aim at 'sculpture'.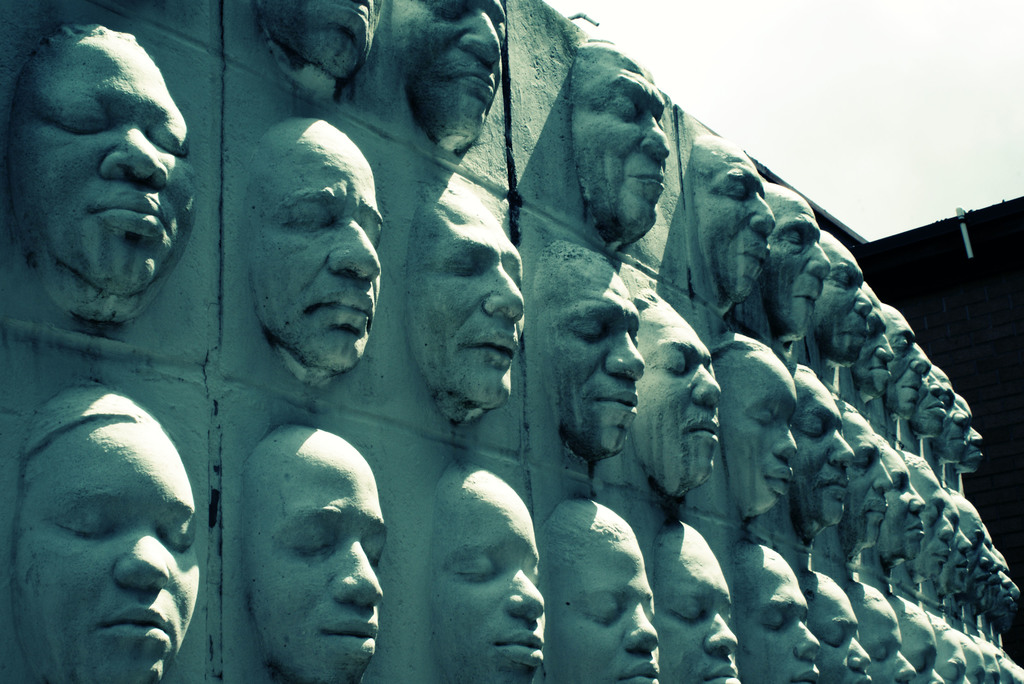
Aimed at [964, 430, 986, 476].
